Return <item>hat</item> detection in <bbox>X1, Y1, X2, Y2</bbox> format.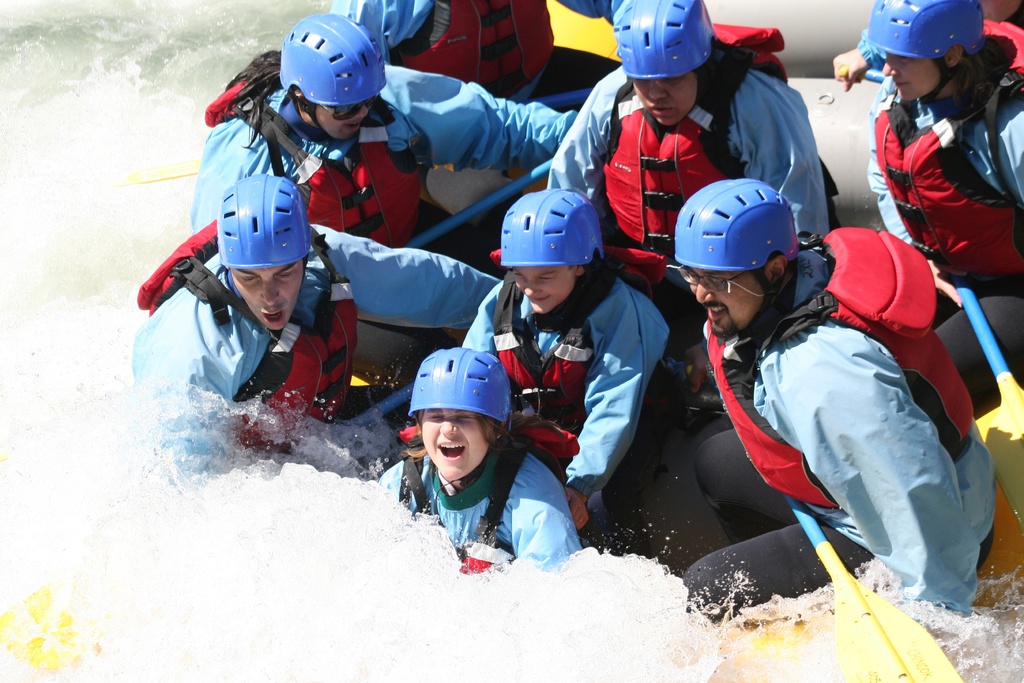
<bbox>607, 0, 715, 85</bbox>.
